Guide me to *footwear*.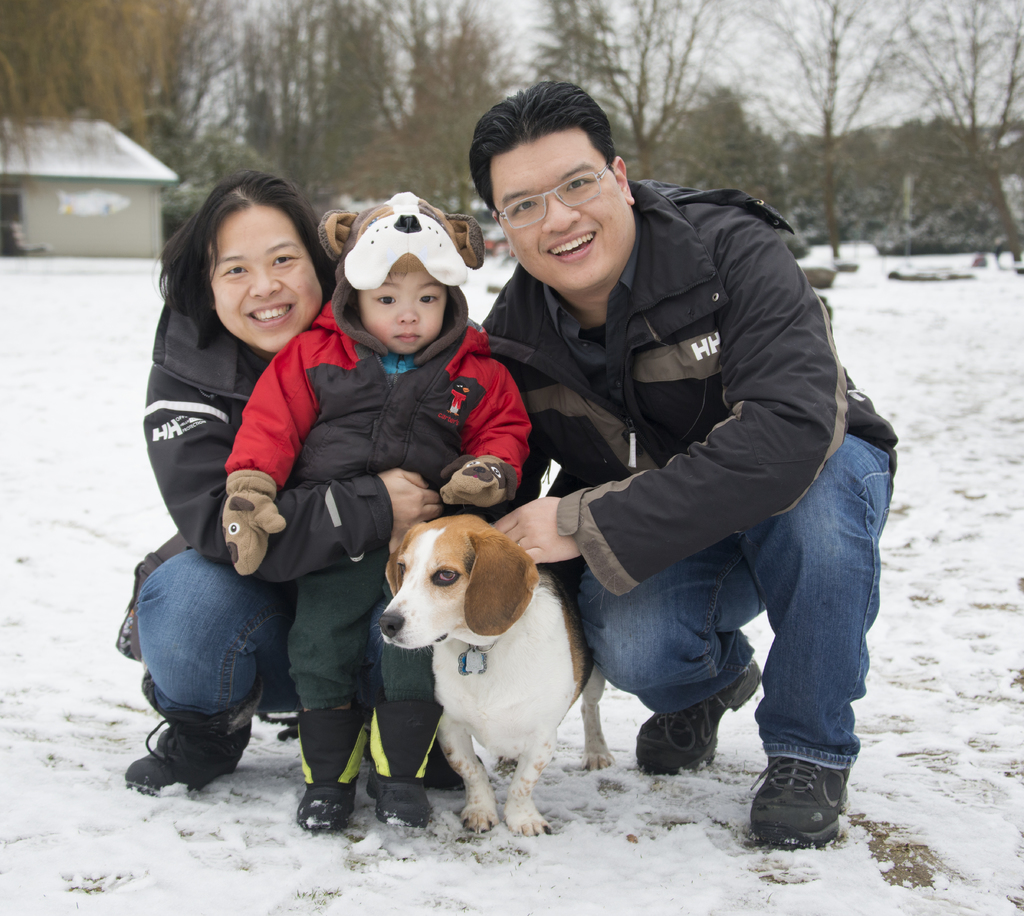
Guidance: BBox(631, 659, 763, 778).
